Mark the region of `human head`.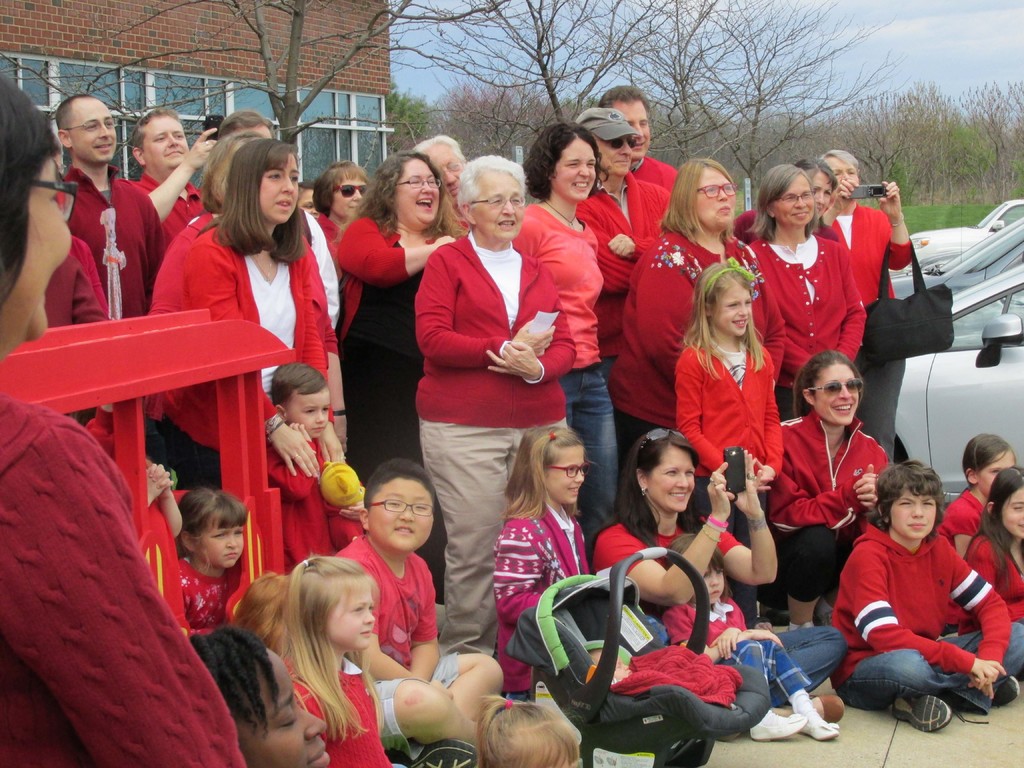
Region: l=755, t=163, r=814, b=228.
